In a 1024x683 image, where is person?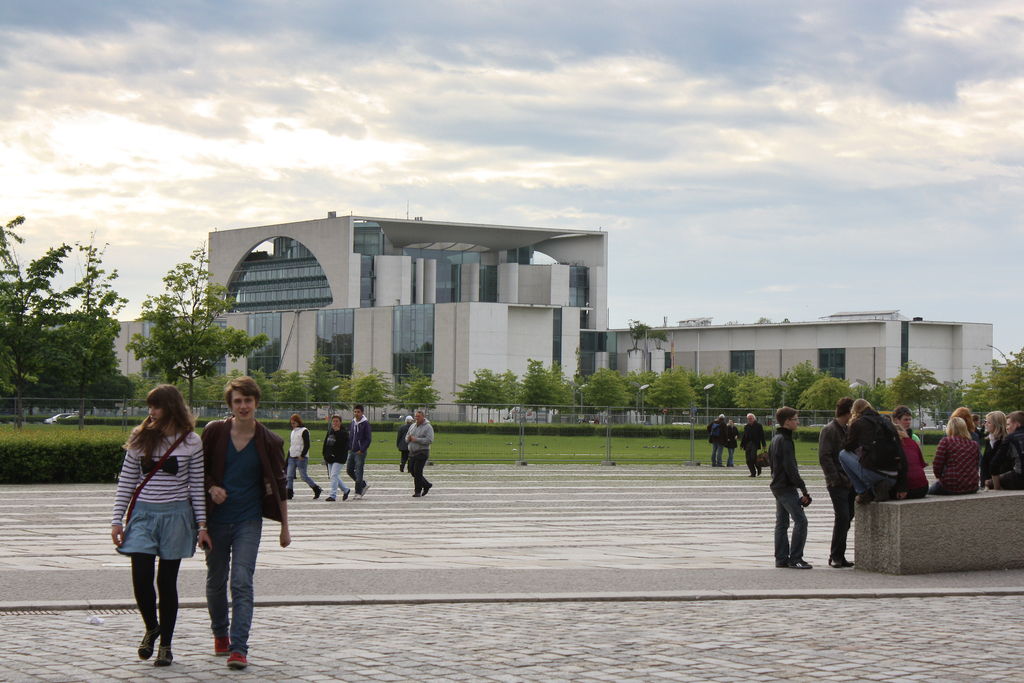
detection(397, 413, 412, 472).
